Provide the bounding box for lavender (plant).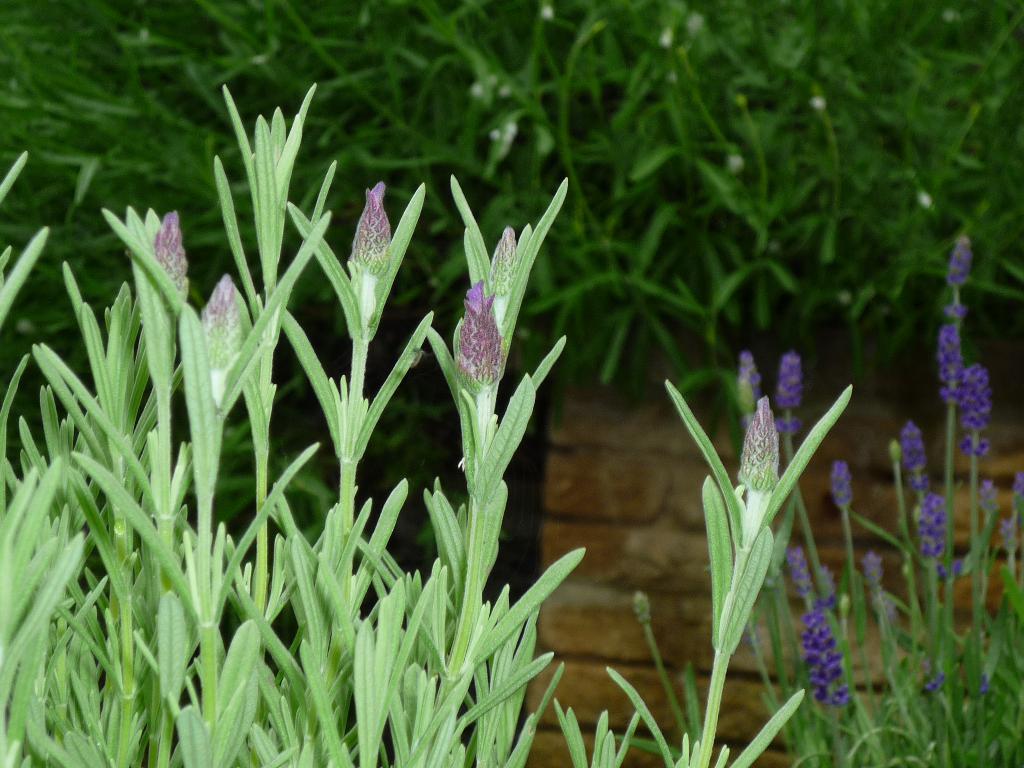
[left=796, top=611, right=852, bottom=714].
